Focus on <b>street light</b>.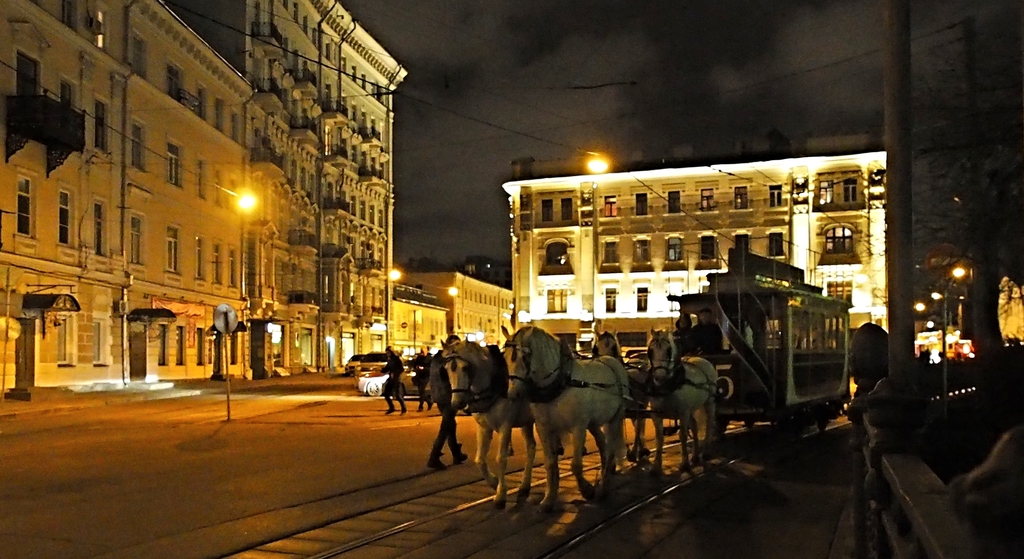
Focused at region(230, 185, 255, 214).
